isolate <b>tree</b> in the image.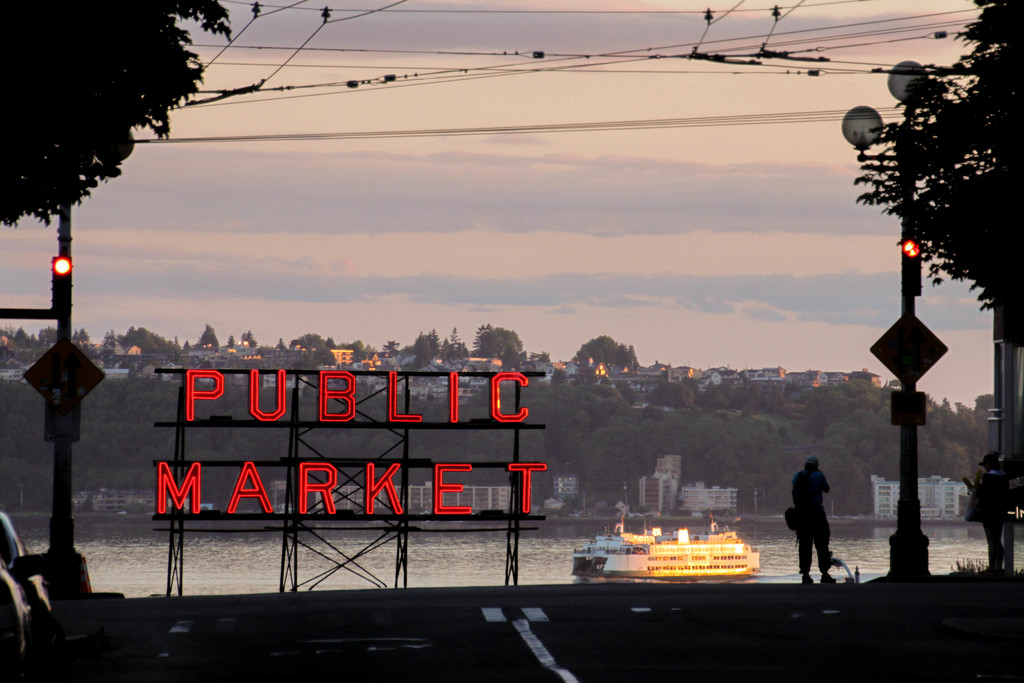
Isolated region: {"left": 0, "top": 0, "right": 234, "bottom": 234}.
